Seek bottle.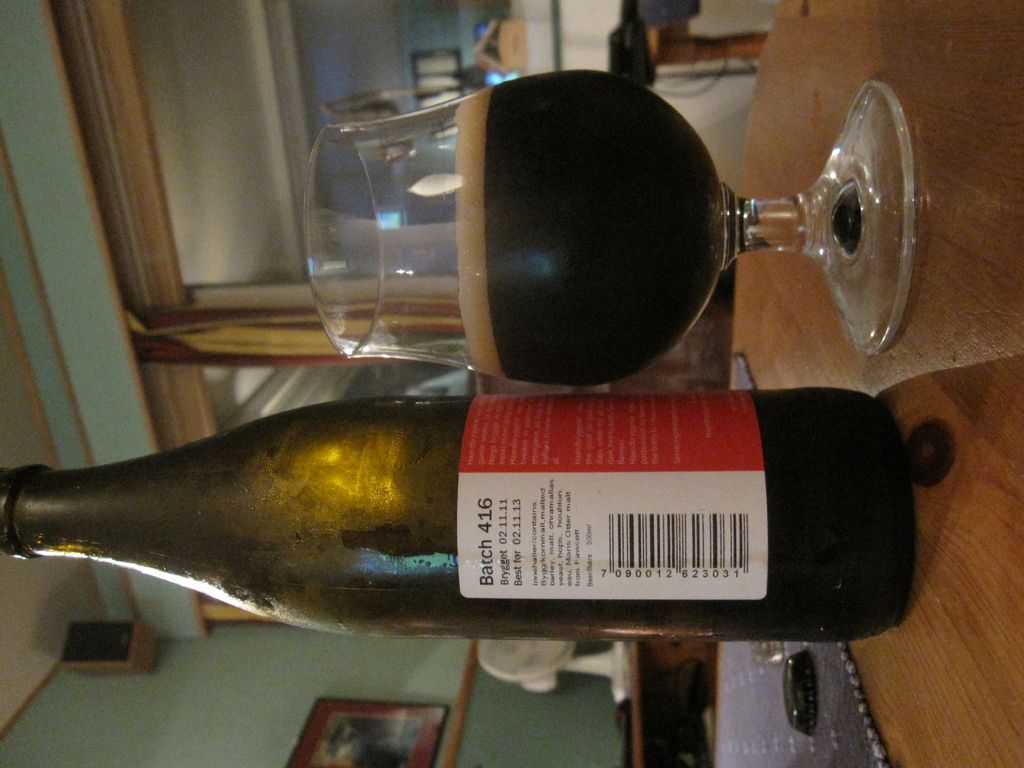
rect(35, 378, 863, 655).
